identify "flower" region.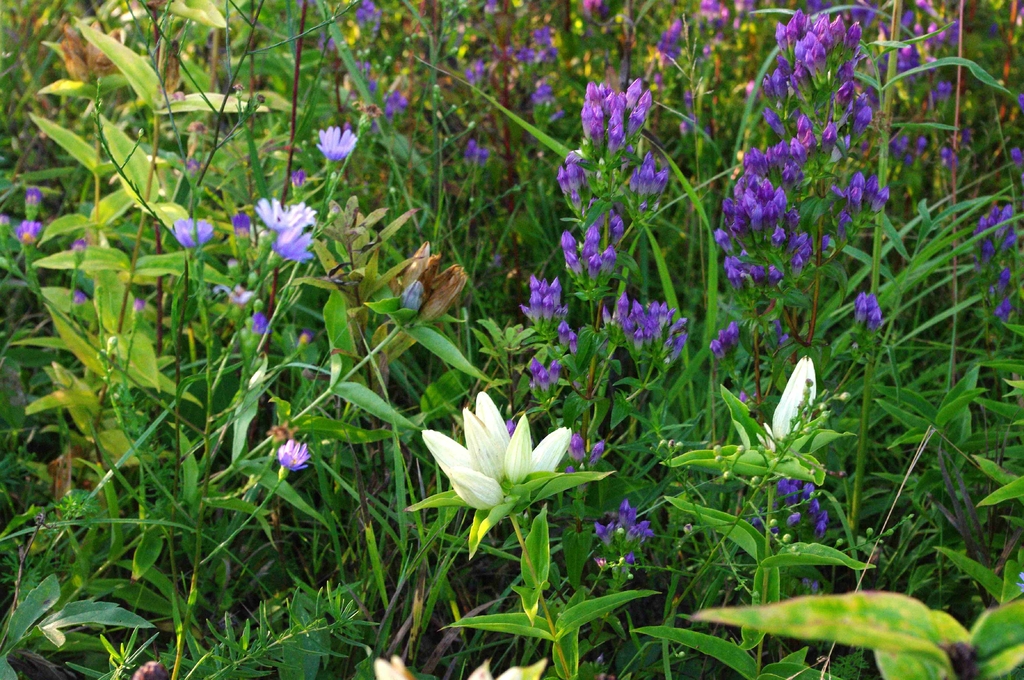
Region: BBox(415, 390, 604, 529).
